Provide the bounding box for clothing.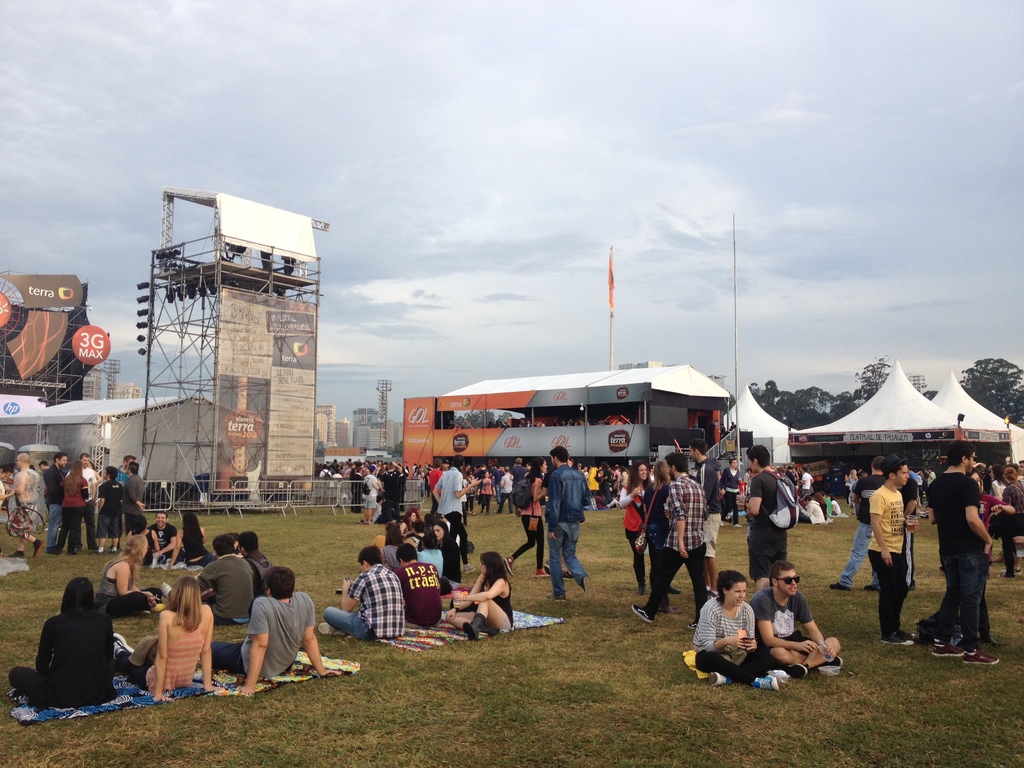
{"x1": 612, "y1": 525, "x2": 650, "y2": 588}.
